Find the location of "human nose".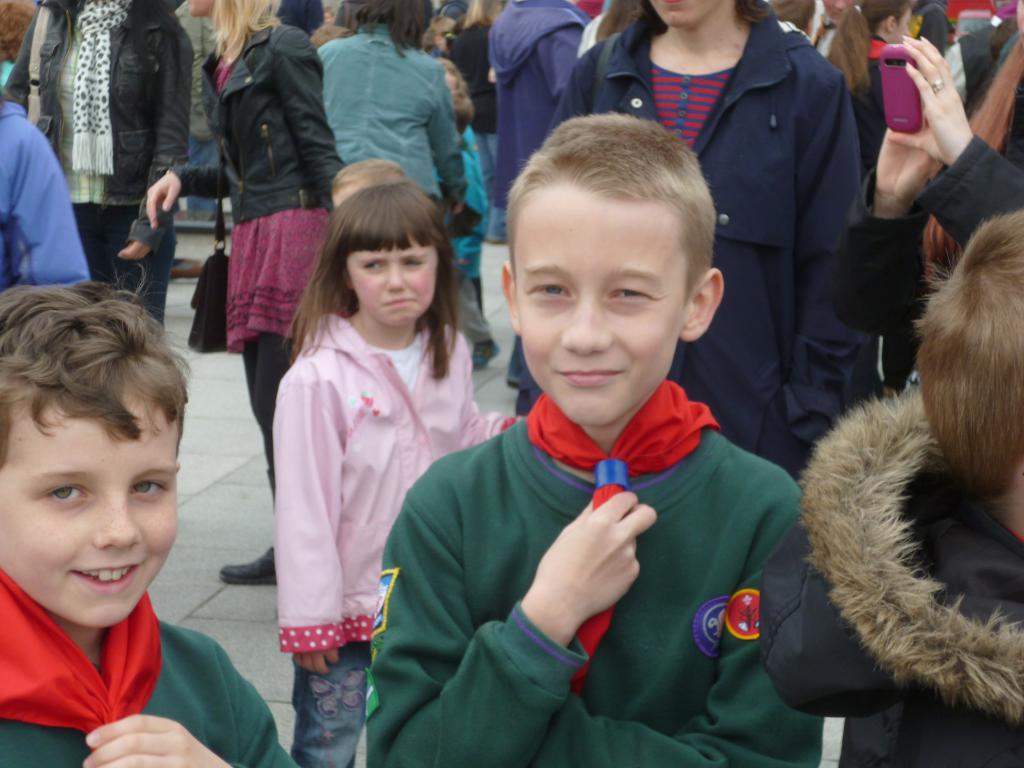
Location: 91, 485, 144, 549.
